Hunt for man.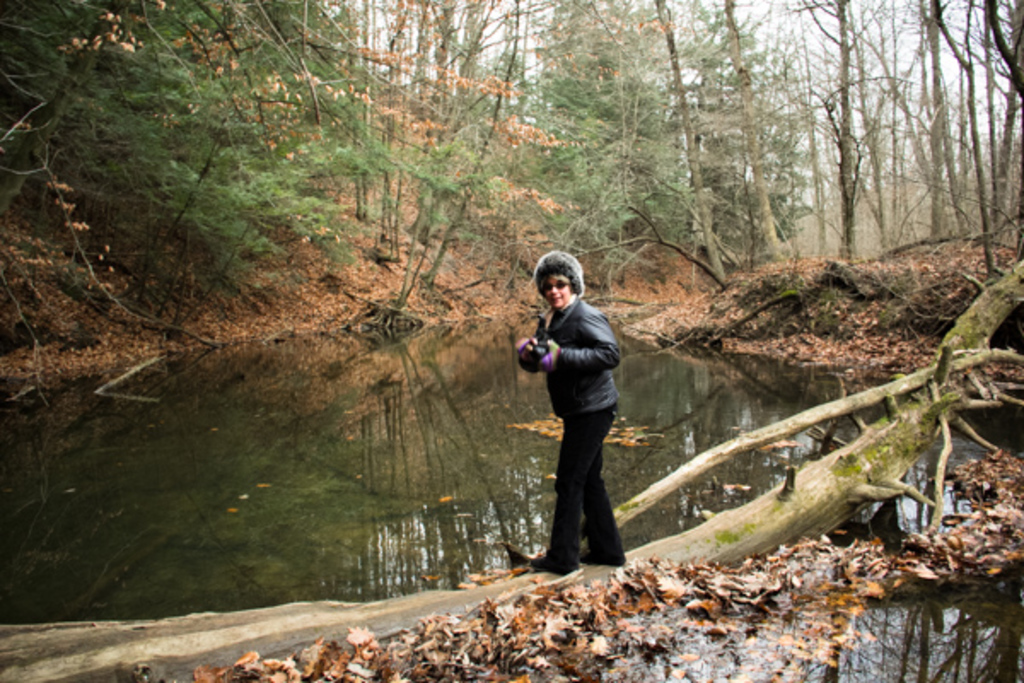
Hunted down at detection(490, 239, 630, 587).
